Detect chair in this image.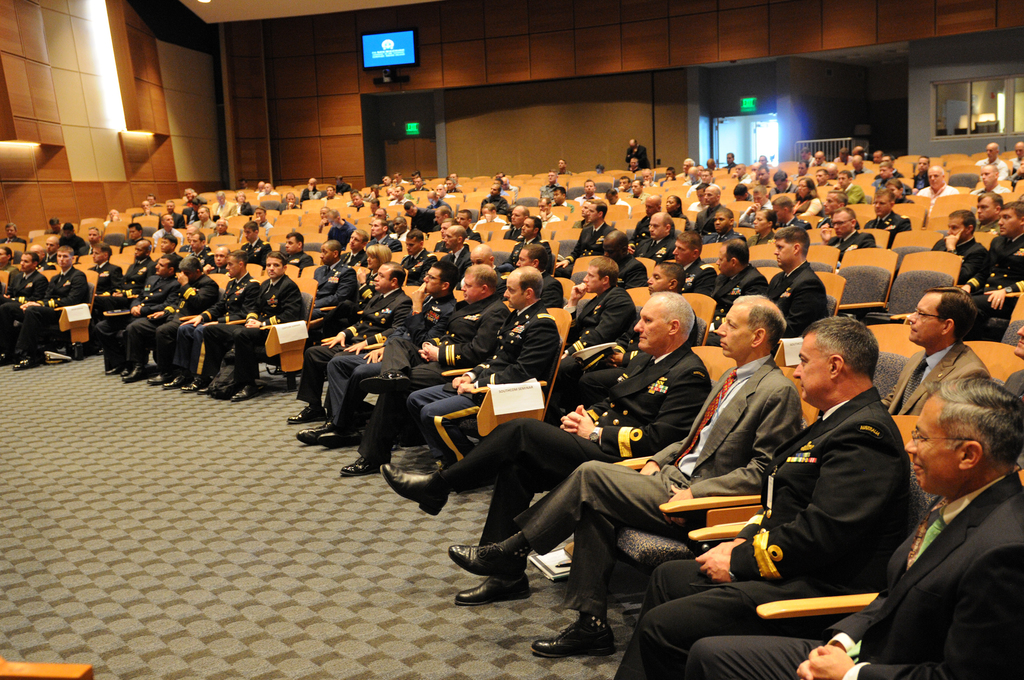
Detection: locate(865, 323, 924, 404).
